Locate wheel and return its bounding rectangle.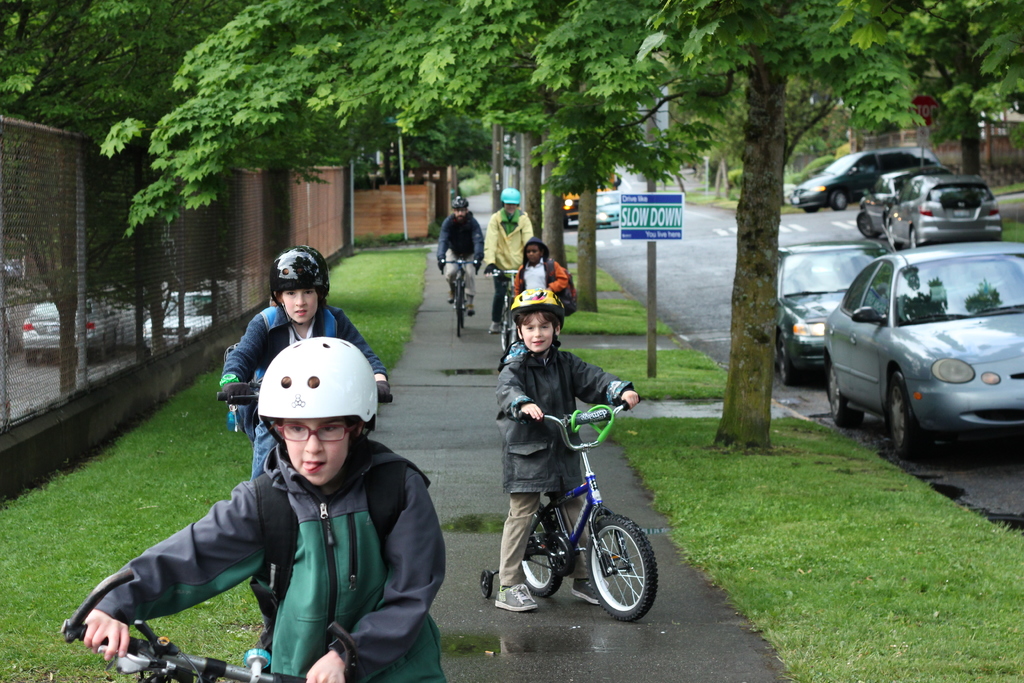
[left=908, top=226, right=918, bottom=248].
